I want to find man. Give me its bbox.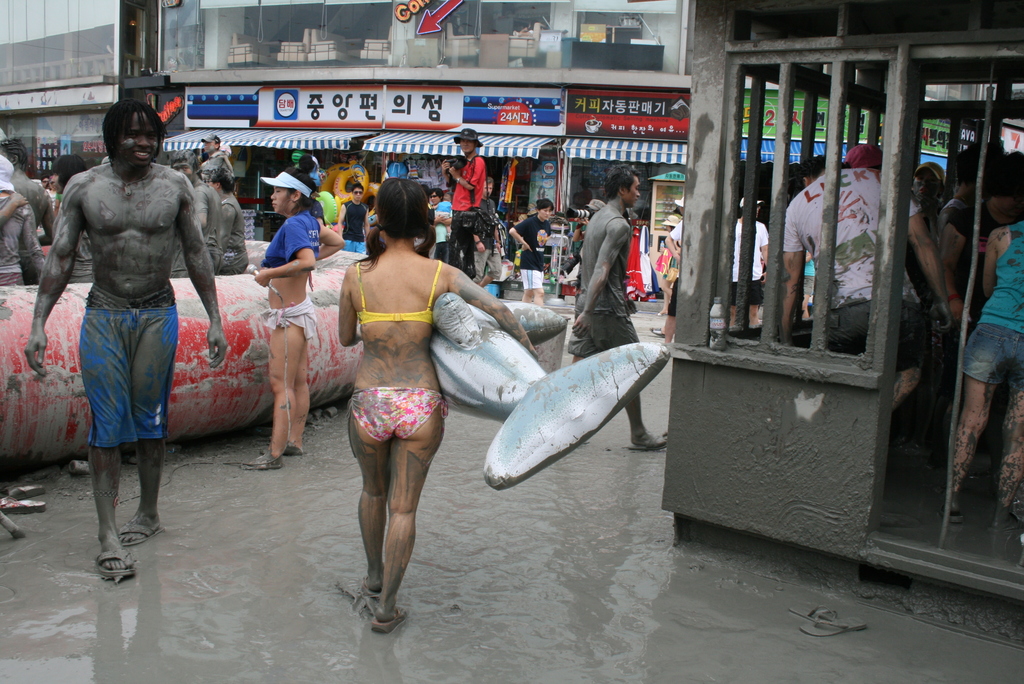
pyautogui.locateOnScreen(442, 126, 488, 279).
